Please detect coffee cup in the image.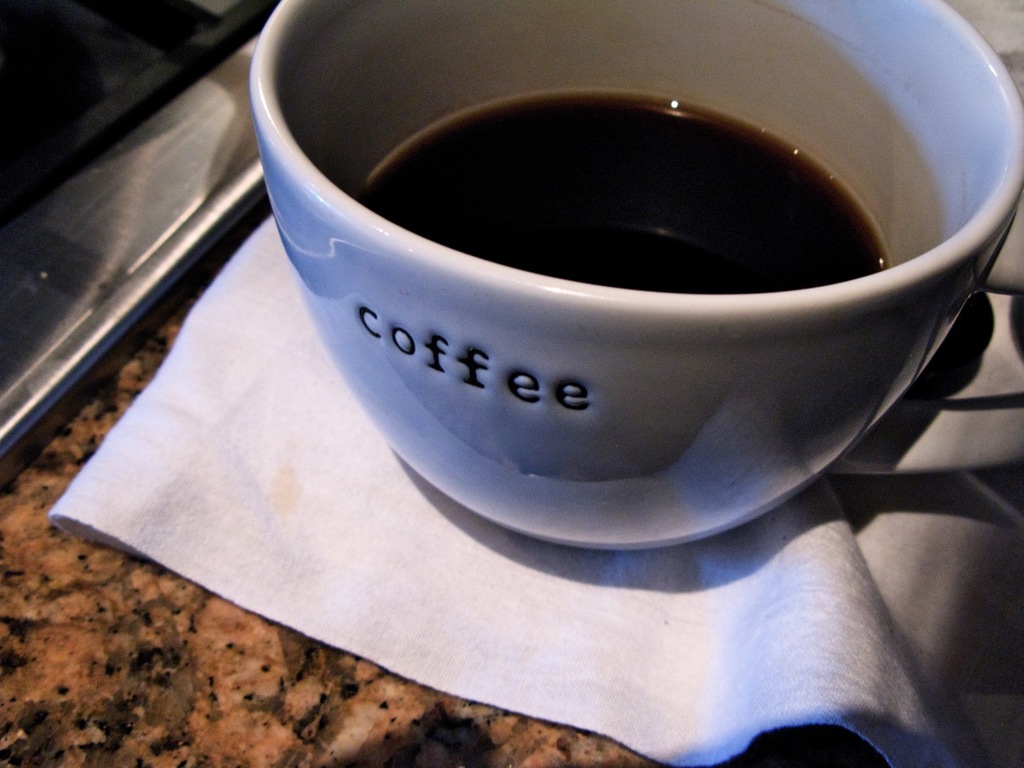
[244, 0, 1023, 552].
